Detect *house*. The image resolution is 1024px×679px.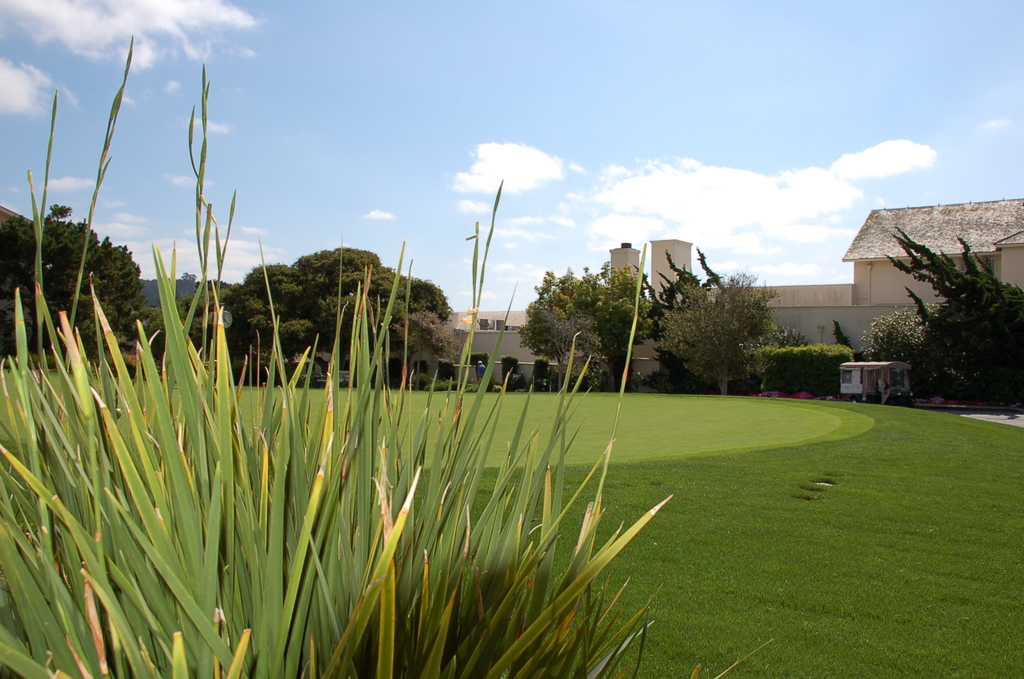
<region>444, 234, 637, 384</region>.
